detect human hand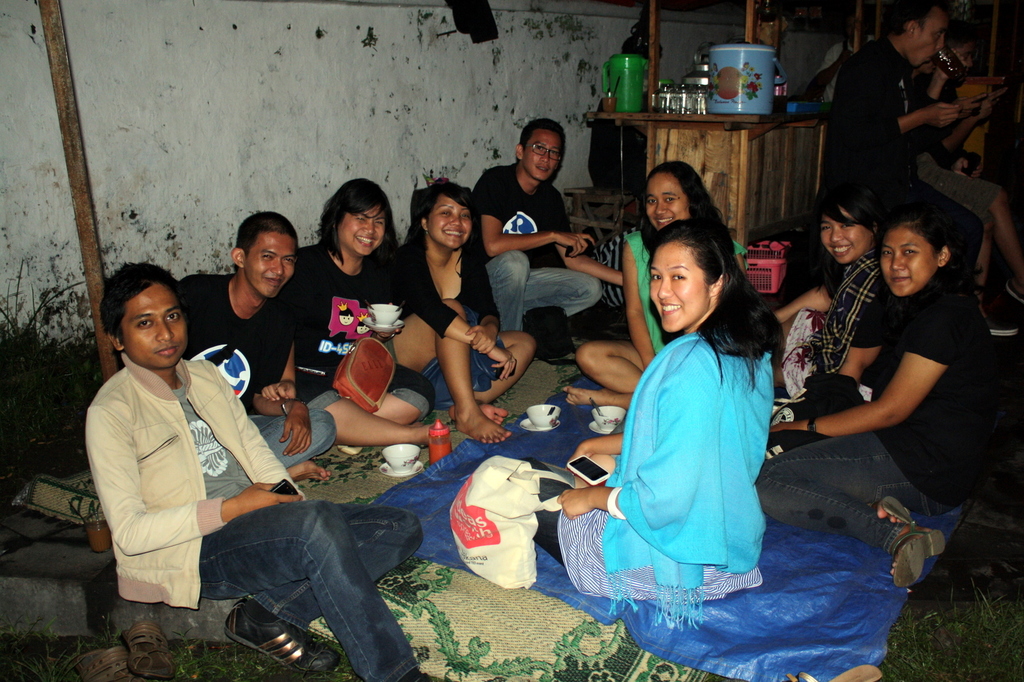
locate(549, 231, 596, 261)
